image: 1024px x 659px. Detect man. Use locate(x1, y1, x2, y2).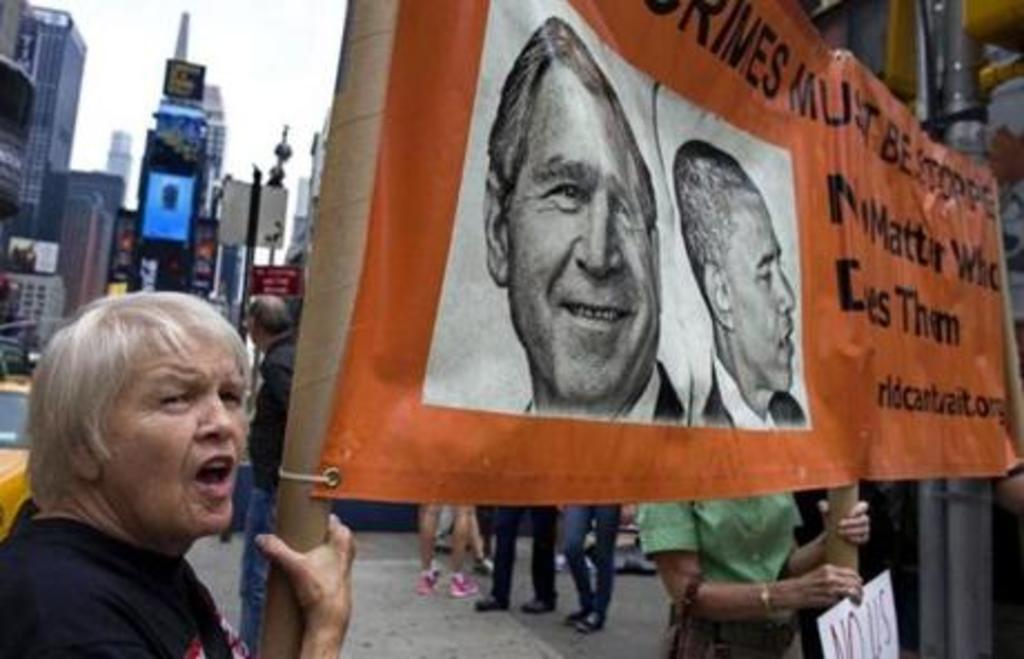
locate(439, 58, 752, 454).
